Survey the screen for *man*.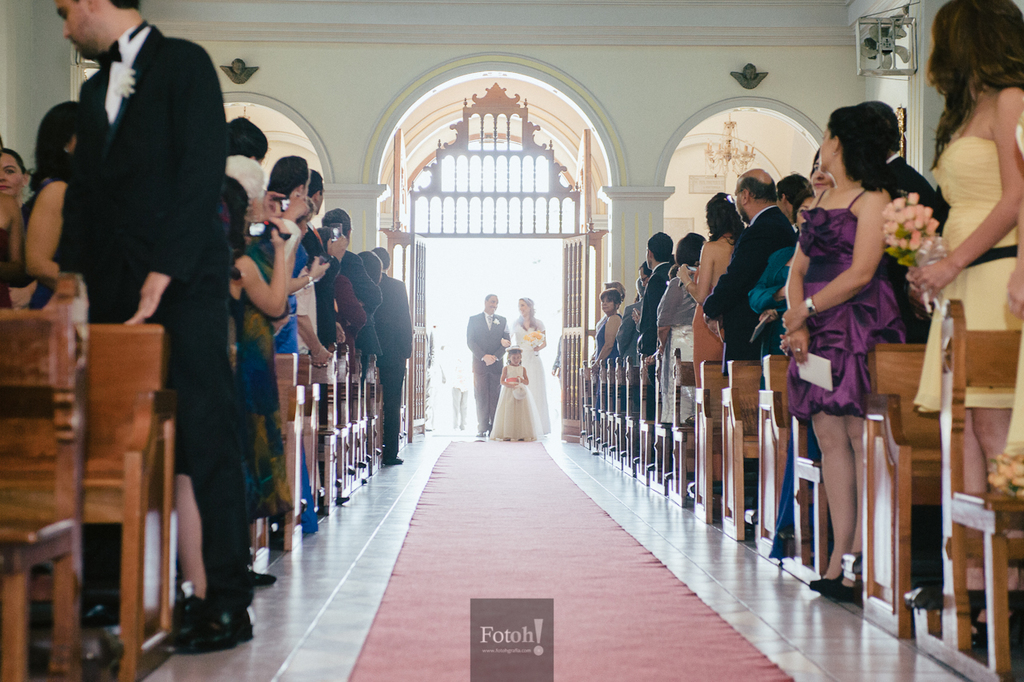
Survey found: {"x1": 463, "y1": 295, "x2": 512, "y2": 449}.
